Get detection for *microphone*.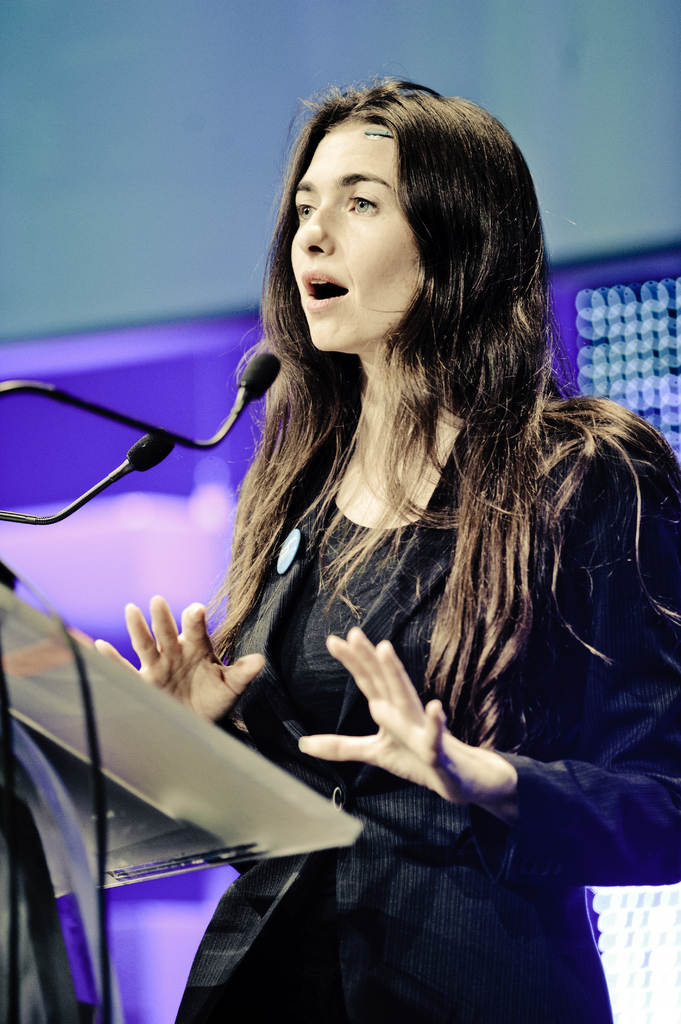
Detection: pyautogui.locateOnScreen(0, 422, 175, 540).
